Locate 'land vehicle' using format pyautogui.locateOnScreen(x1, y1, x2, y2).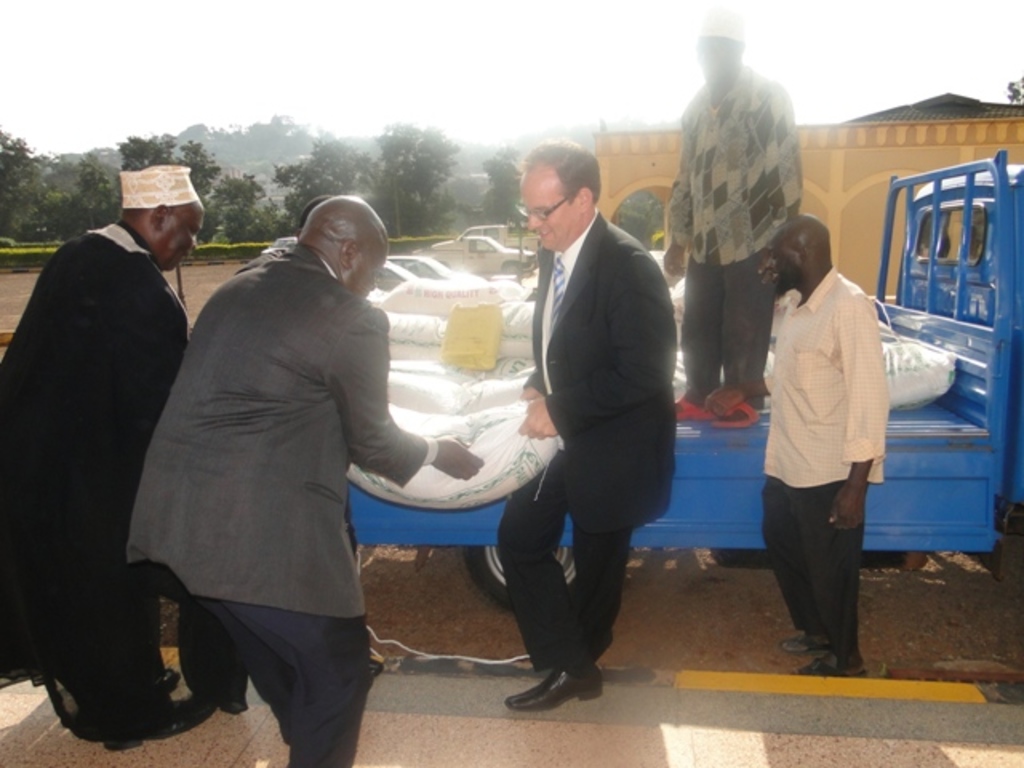
pyautogui.locateOnScreen(432, 221, 539, 254).
